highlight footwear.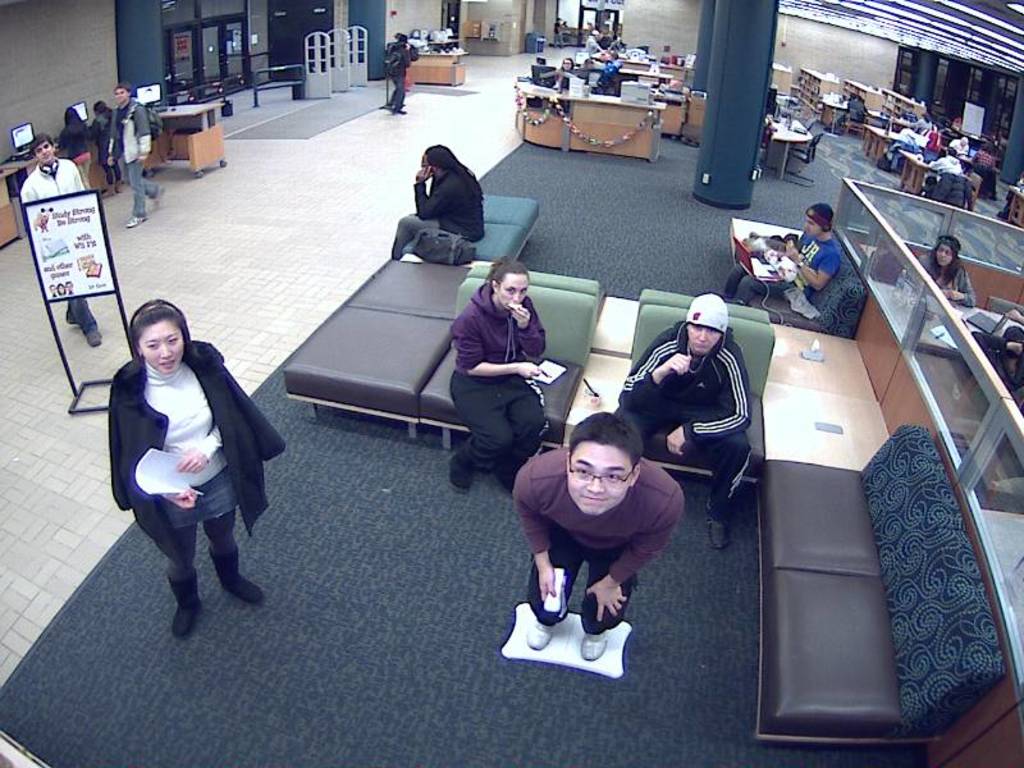
Highlighted region: (448, 451, 474, 493).
